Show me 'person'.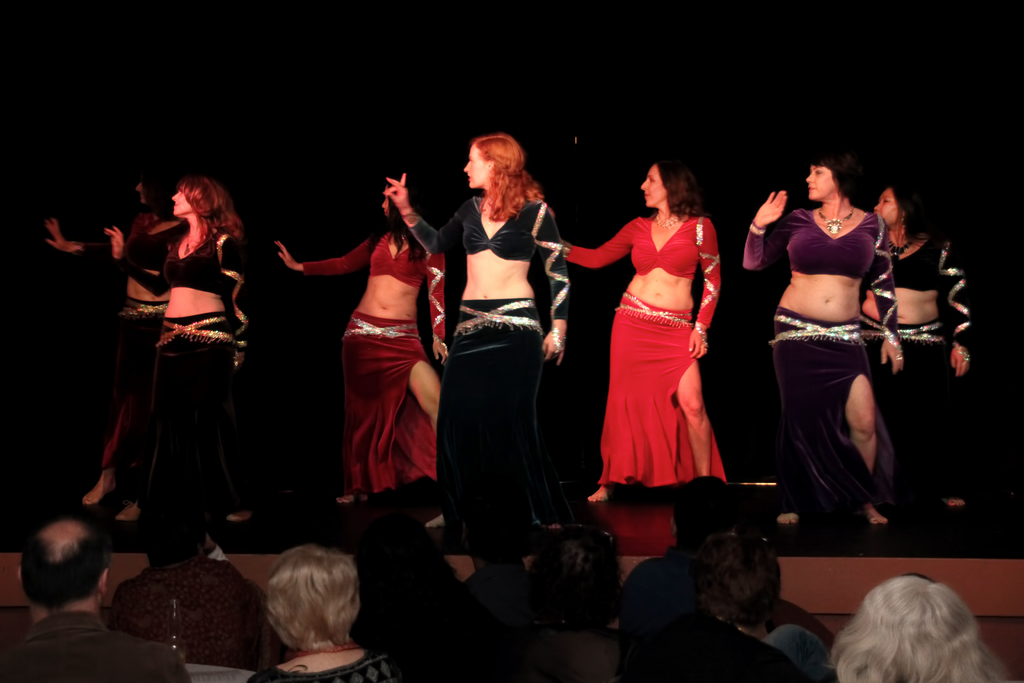
'person' is here: x1=102 y1=173 x2=252 y2=521.
